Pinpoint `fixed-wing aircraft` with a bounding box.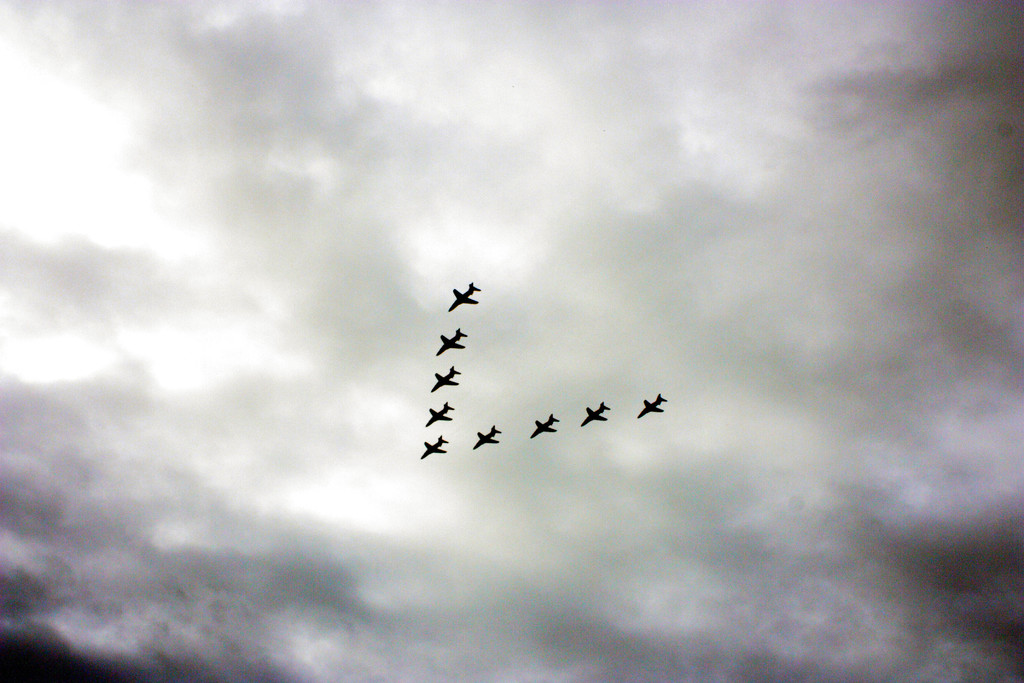
select_region(636, 390, 668, 416).
